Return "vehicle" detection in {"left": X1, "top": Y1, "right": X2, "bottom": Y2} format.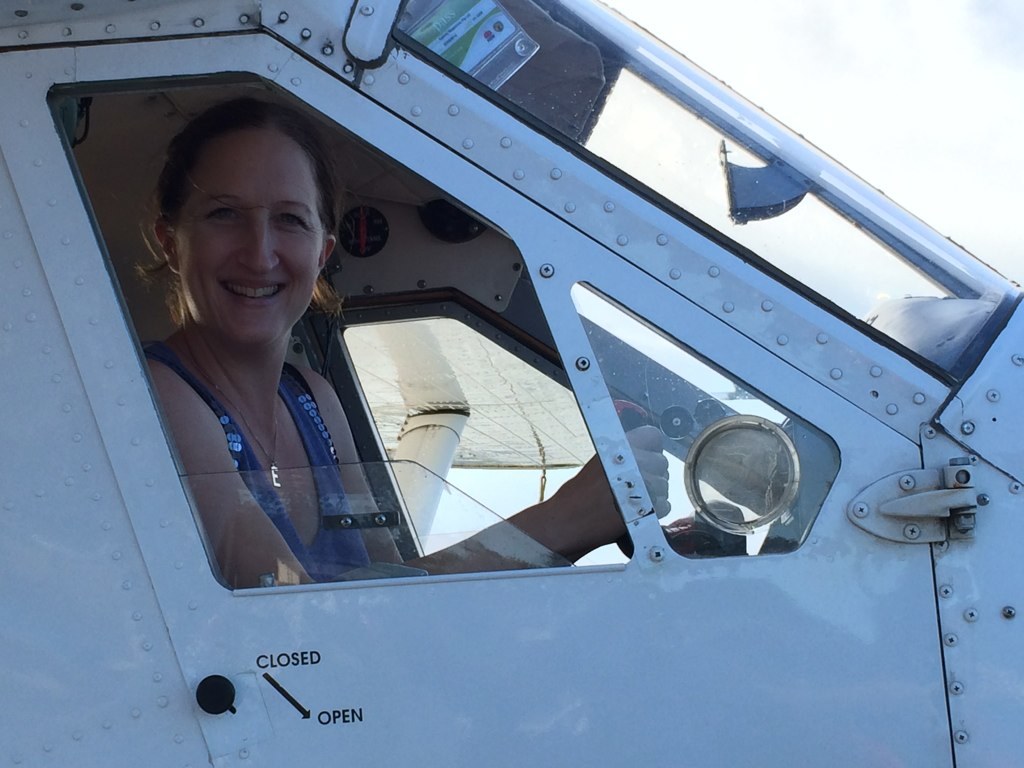
{"left": 81, "top": 15, "right": 1003, "bottom": 753}.
